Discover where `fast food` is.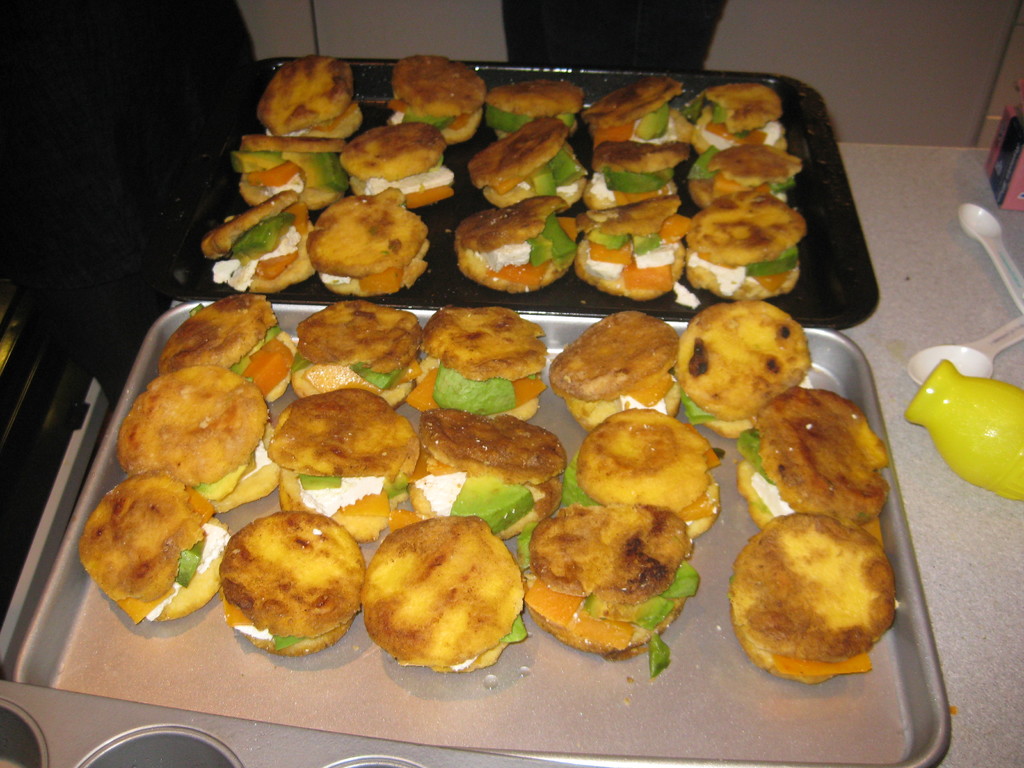
Discovered at <region>275, 391, 408, 529</region>.
